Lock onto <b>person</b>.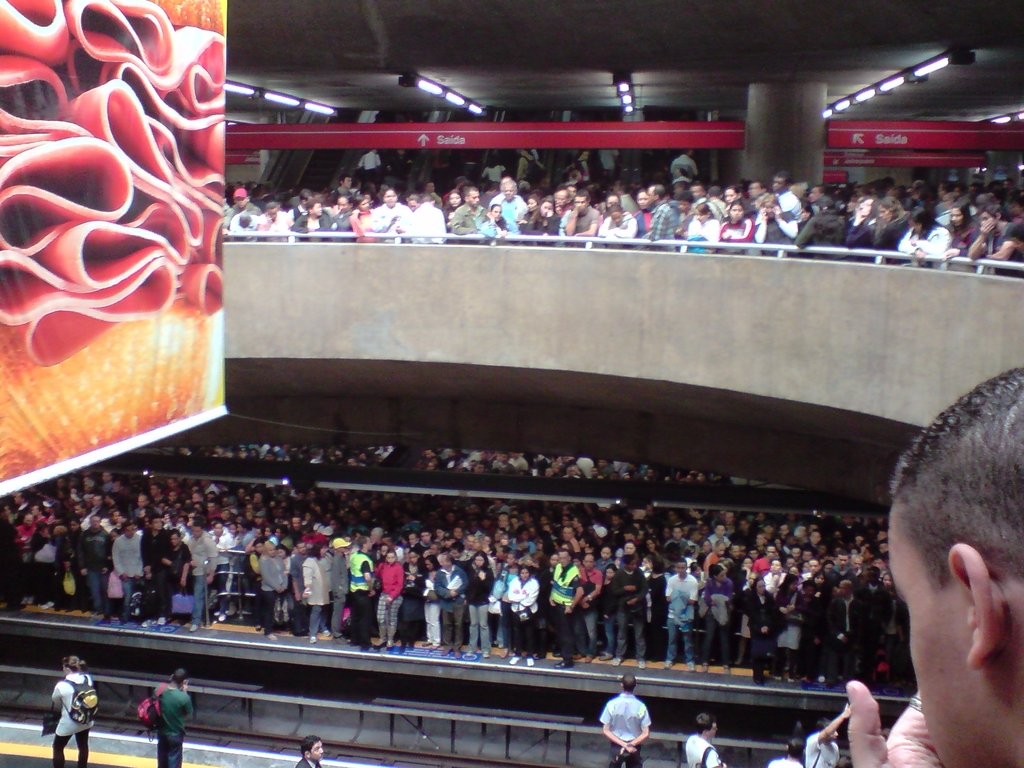
Locked: [x1=477, y1=202, x2=512, y2=249].
